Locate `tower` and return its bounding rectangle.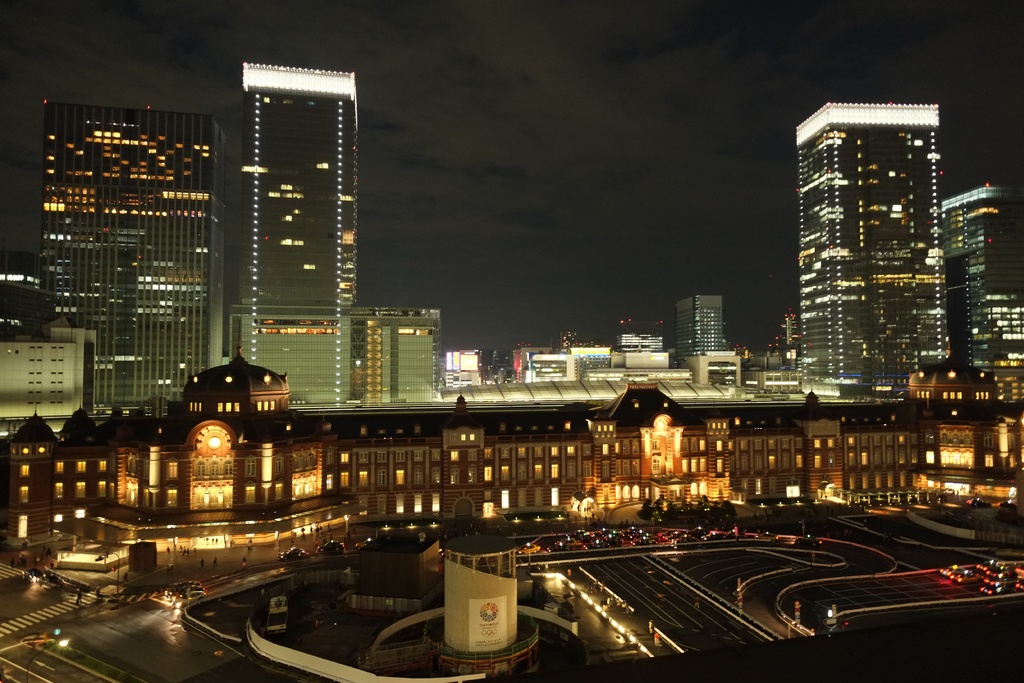
<region>238, 61, 361, 308</region>.
